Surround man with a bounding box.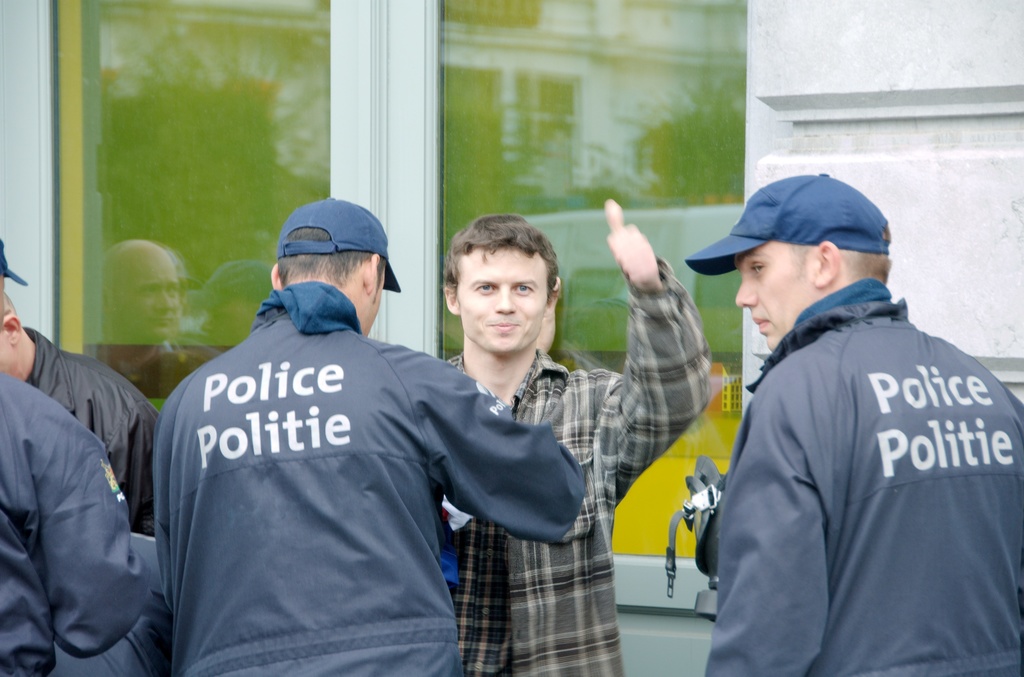
<region>0, 288, 163, 538</region>.
